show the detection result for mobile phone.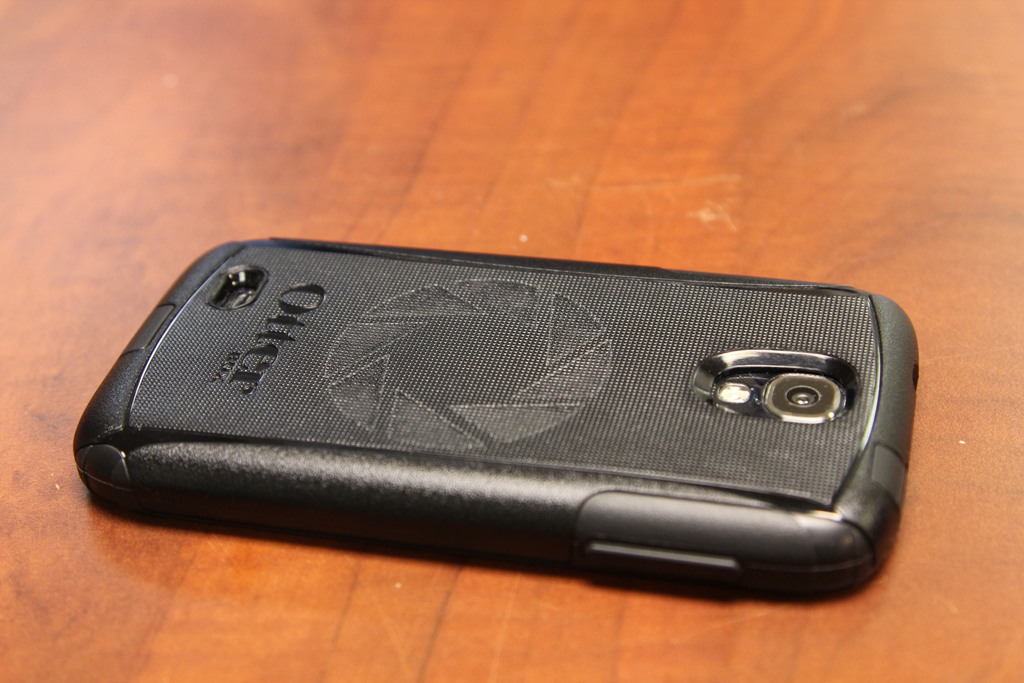
Rect(47, 229, 933, 625).
